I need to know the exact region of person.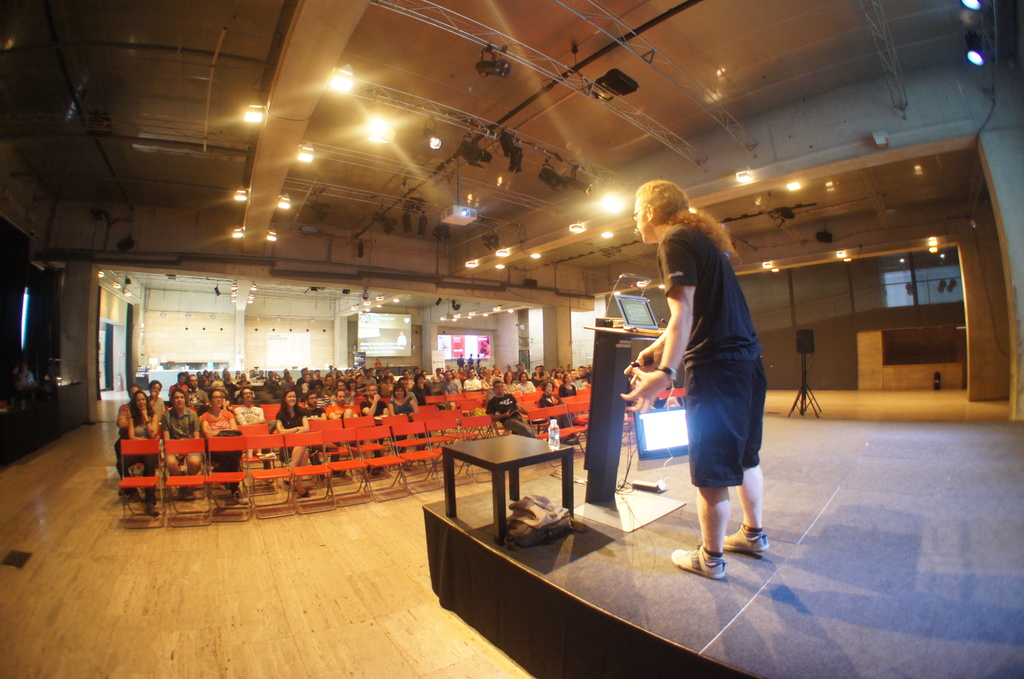
Region: 611:167:773:586.
